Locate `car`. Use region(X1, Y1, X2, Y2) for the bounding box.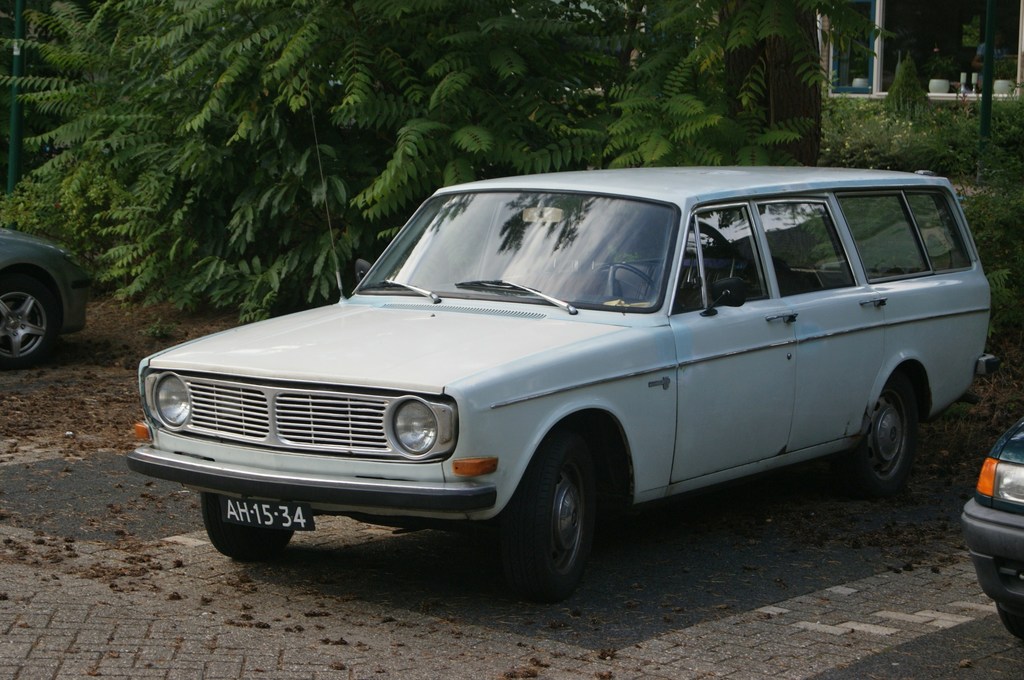
region(111, 150, 1005, 619).
